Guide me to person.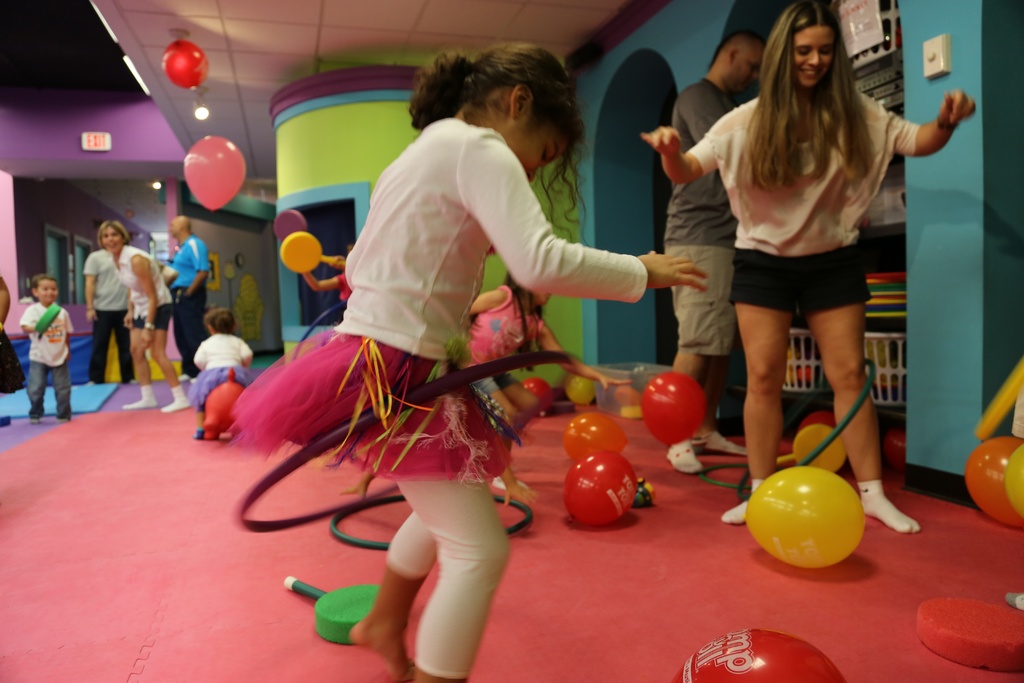
Guidance: 664 33 766 473.
